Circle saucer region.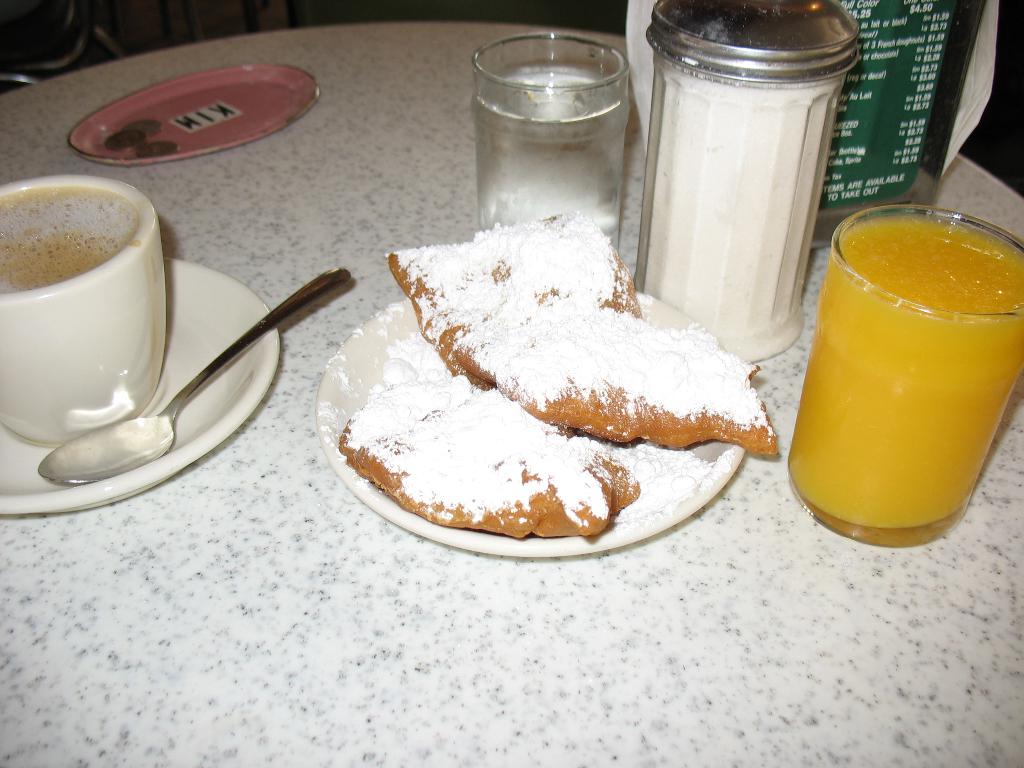
Region: BBox(317, 292, 727, 553).
